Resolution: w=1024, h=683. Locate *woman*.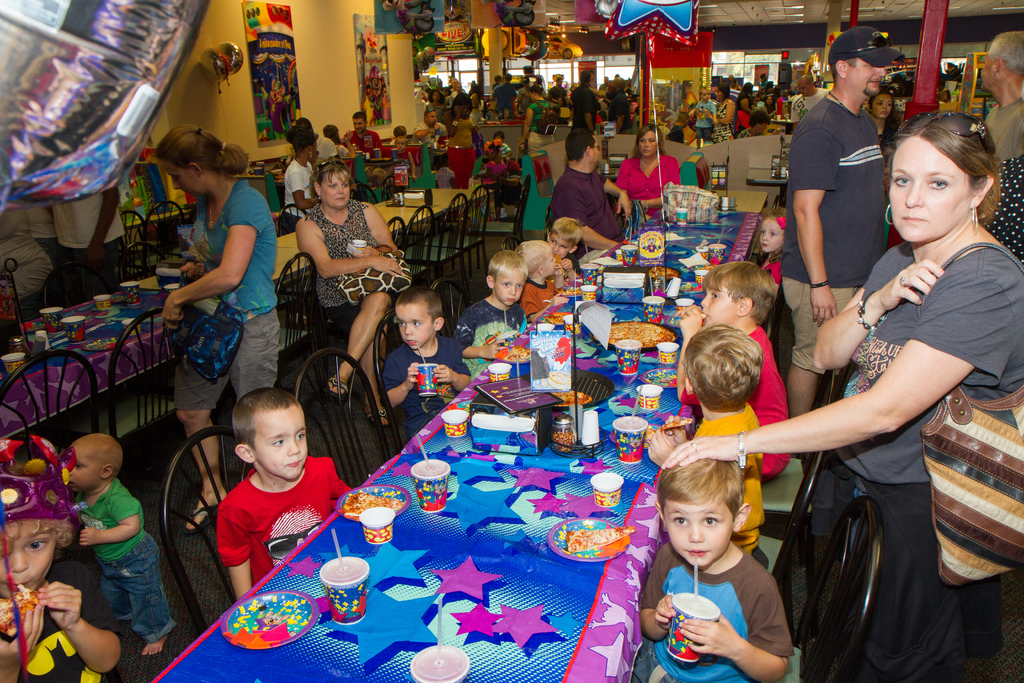
detection(772, 84, 785, 117).
